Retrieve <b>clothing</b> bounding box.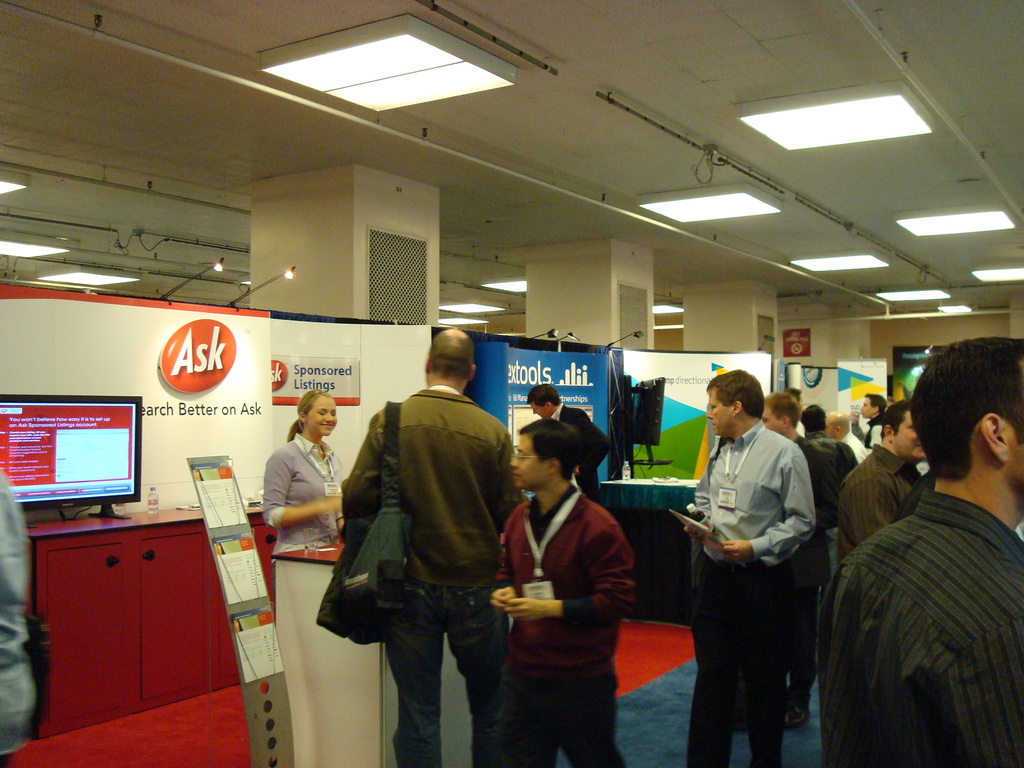
Bounding box: detection(833, 447, 920, 556).
